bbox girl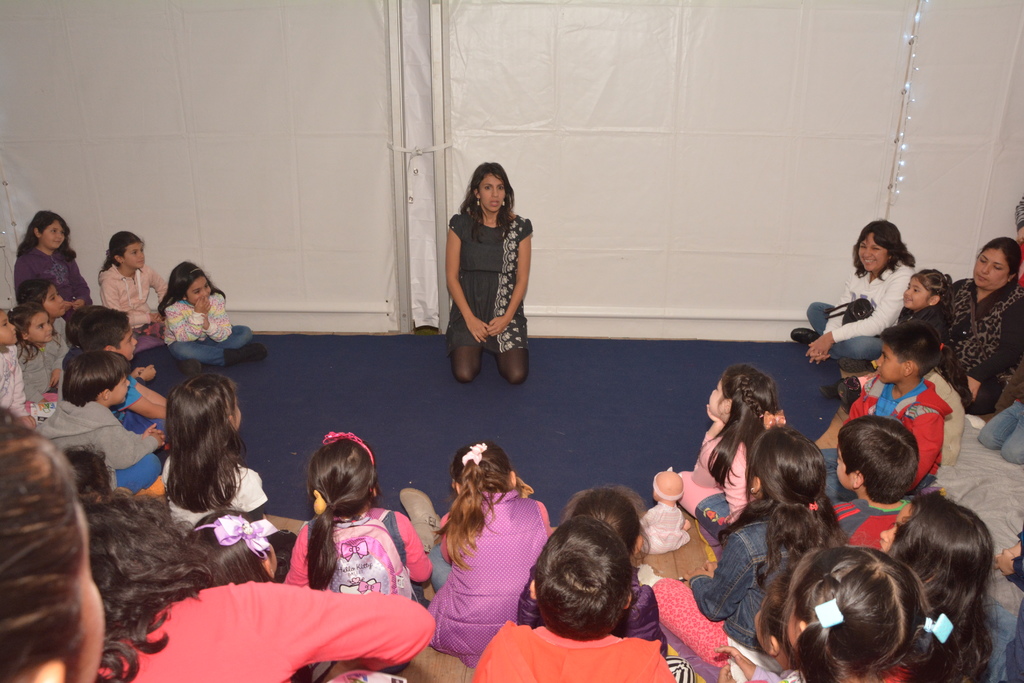
(left=164, top=259, right=232, bottom=340)
